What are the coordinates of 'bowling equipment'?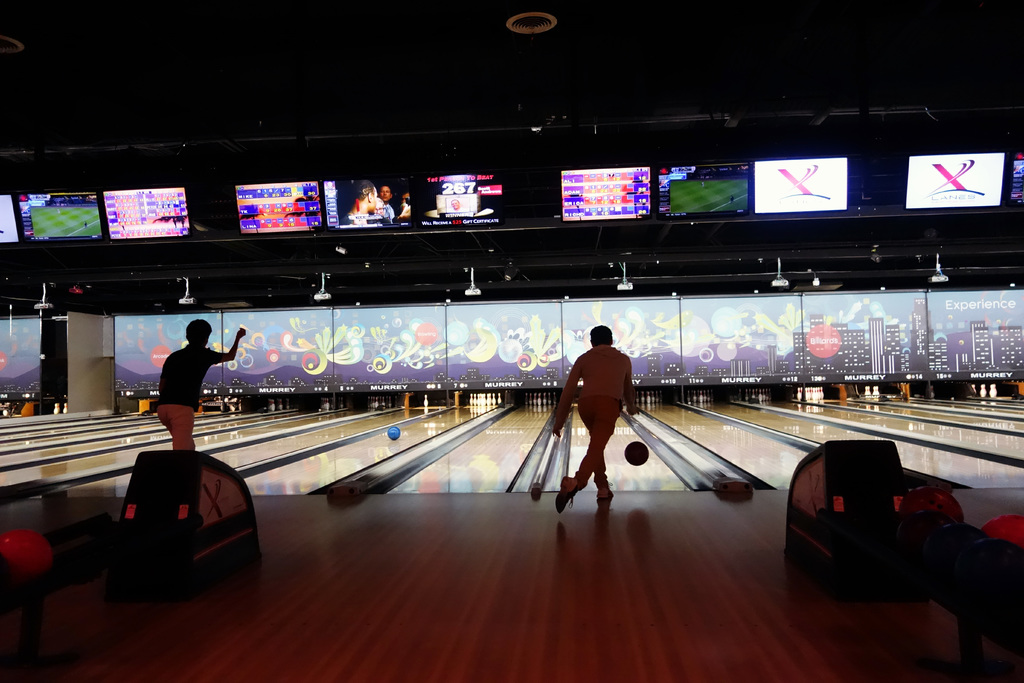
left=623, top=436, right=648, bottom=466.
